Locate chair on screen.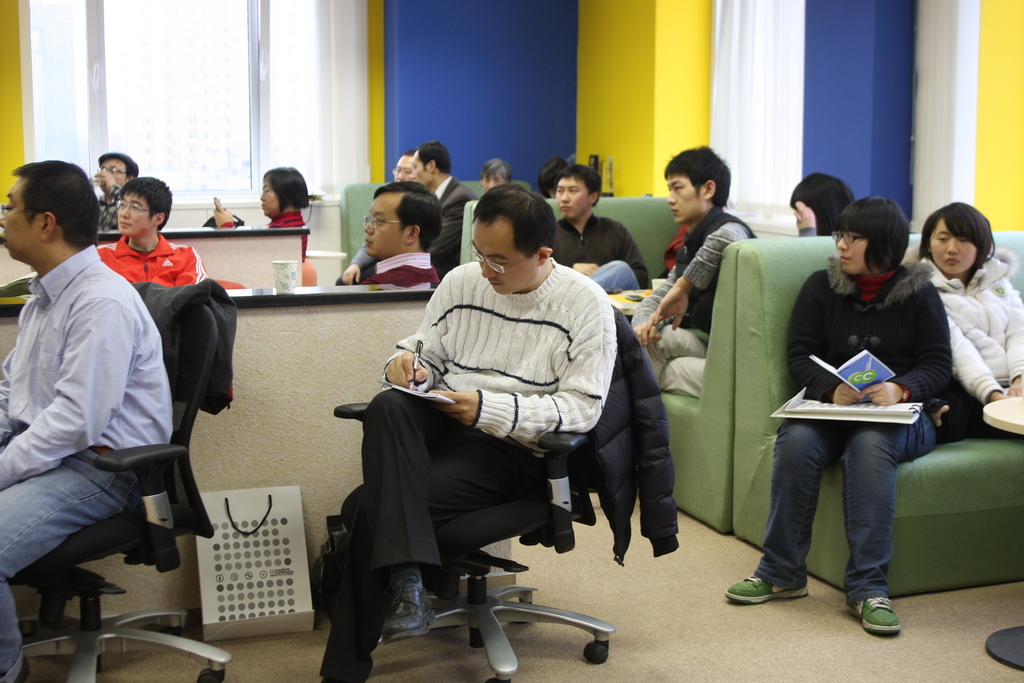
On screen at [left=8, top=285, right=233, bottom=682].
